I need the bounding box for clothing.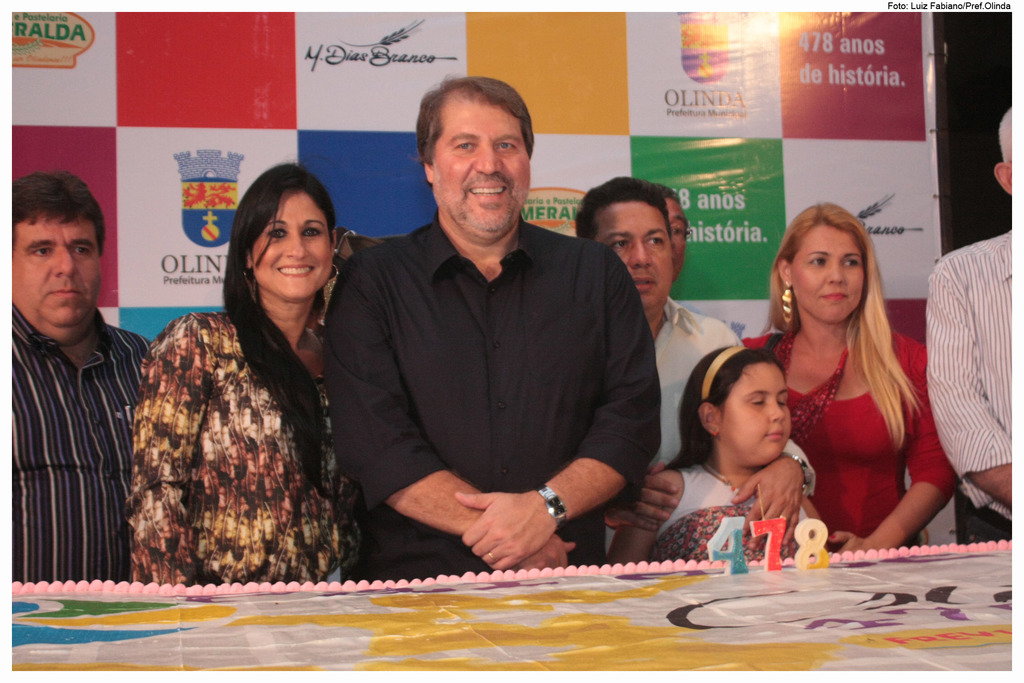
Here it is: [596,300,719,584].
